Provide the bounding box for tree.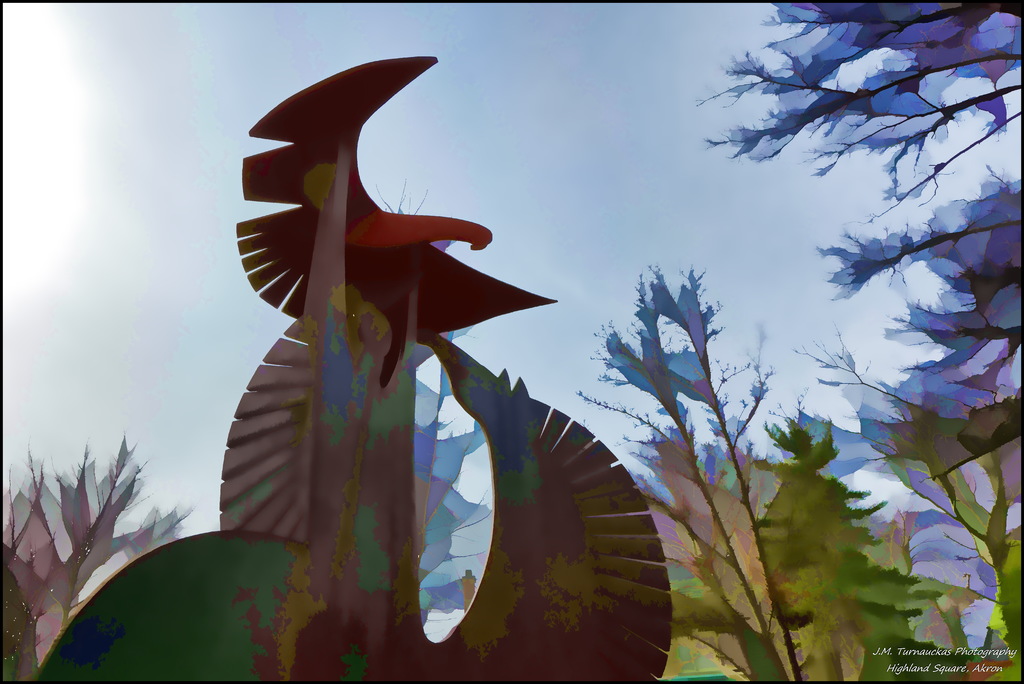
box(0, 0, 1023, 683).
